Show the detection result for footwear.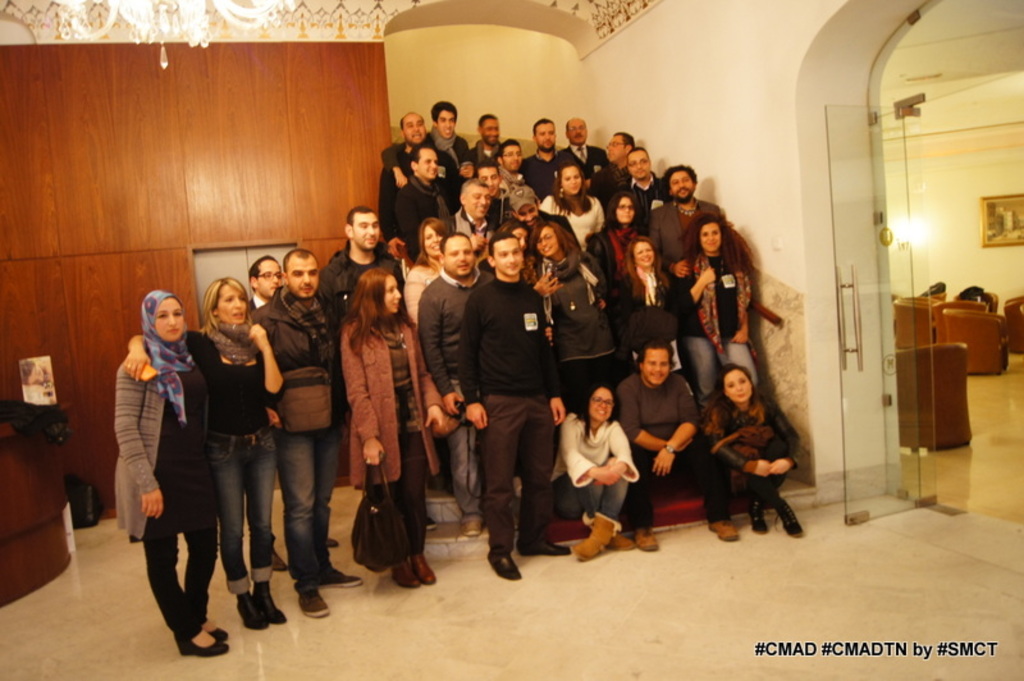
{"left": 273, "top": 548, "right": 287, "bottom": 577}.
